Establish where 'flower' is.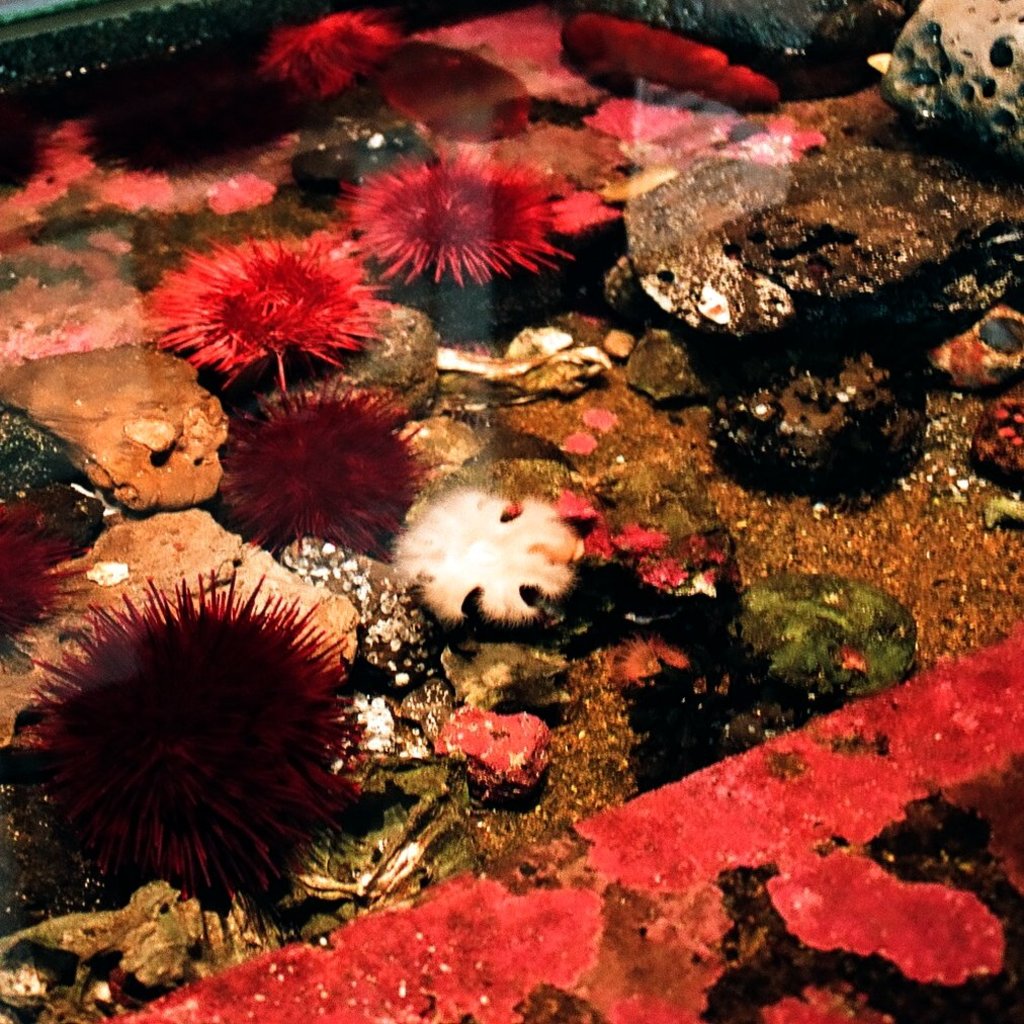
Established at x1=260 y1=5 x2=399 y2=90.
